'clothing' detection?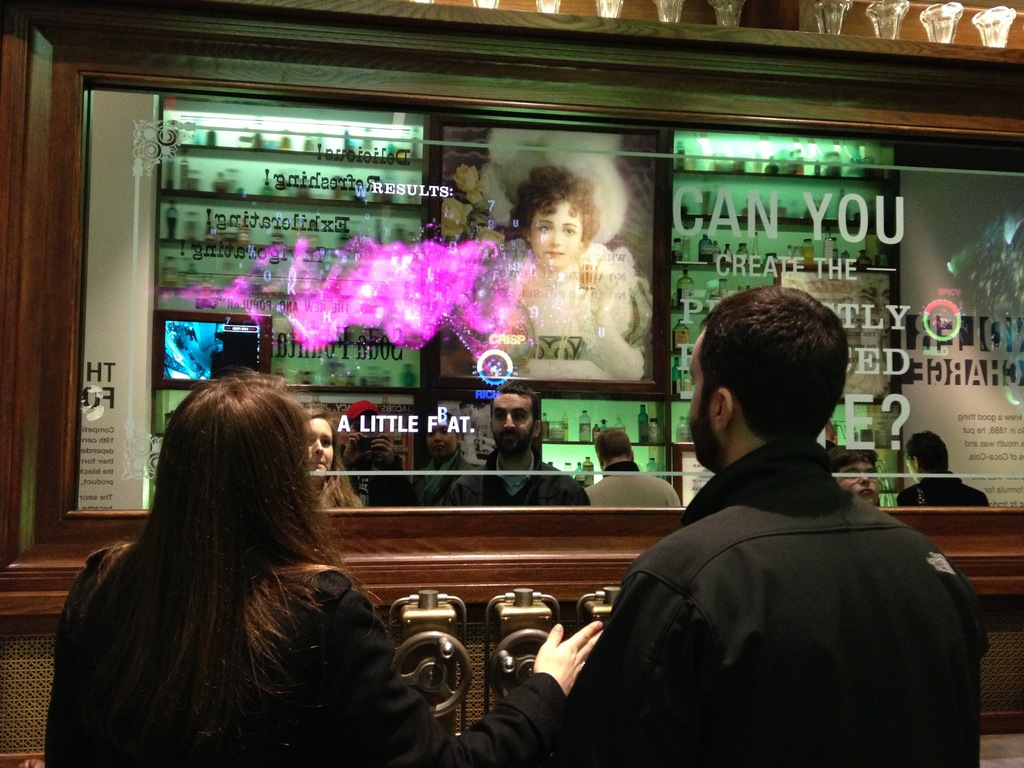
413,450,474,508
